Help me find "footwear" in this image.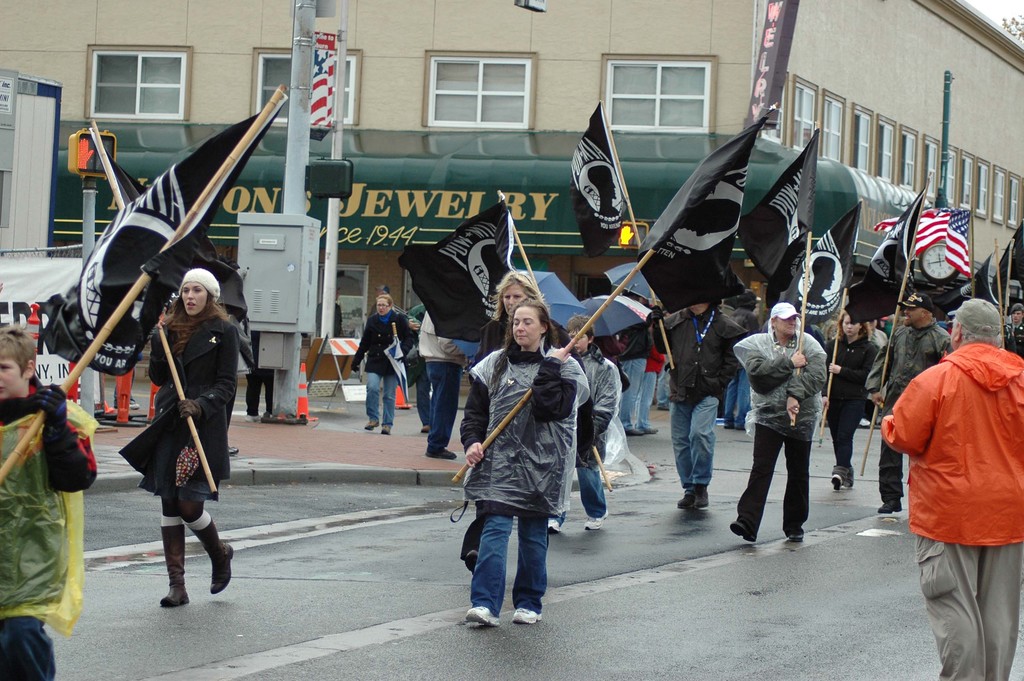
Found it: <bbox>511, 606, 543, 625</bbox>.
